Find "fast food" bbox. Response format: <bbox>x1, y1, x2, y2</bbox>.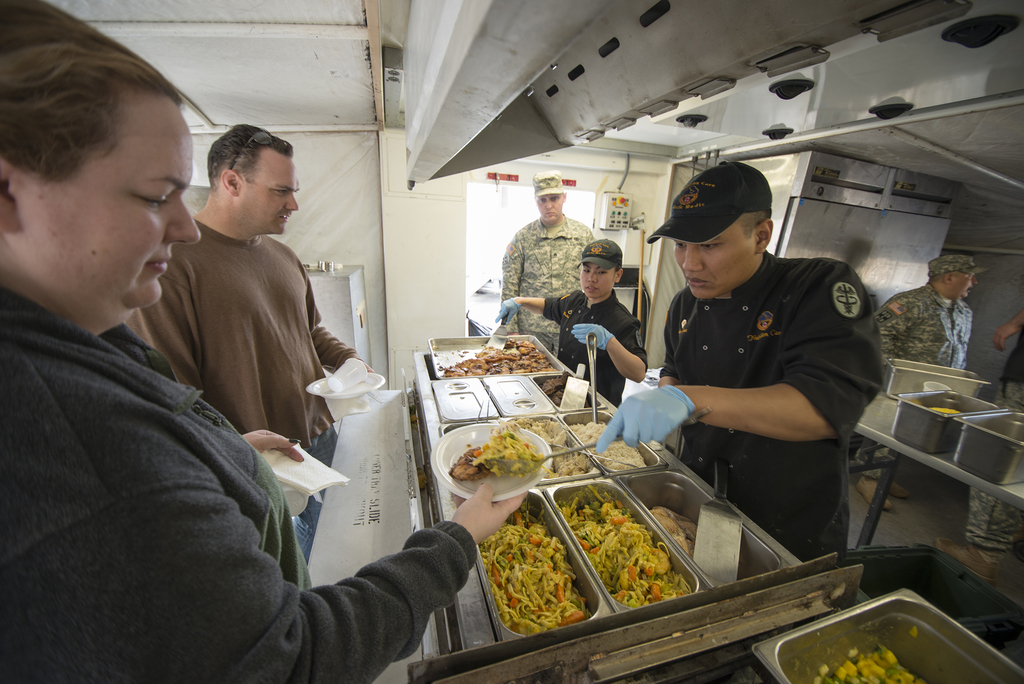
<bbox>476, 424, 556, 502</bbox>.
